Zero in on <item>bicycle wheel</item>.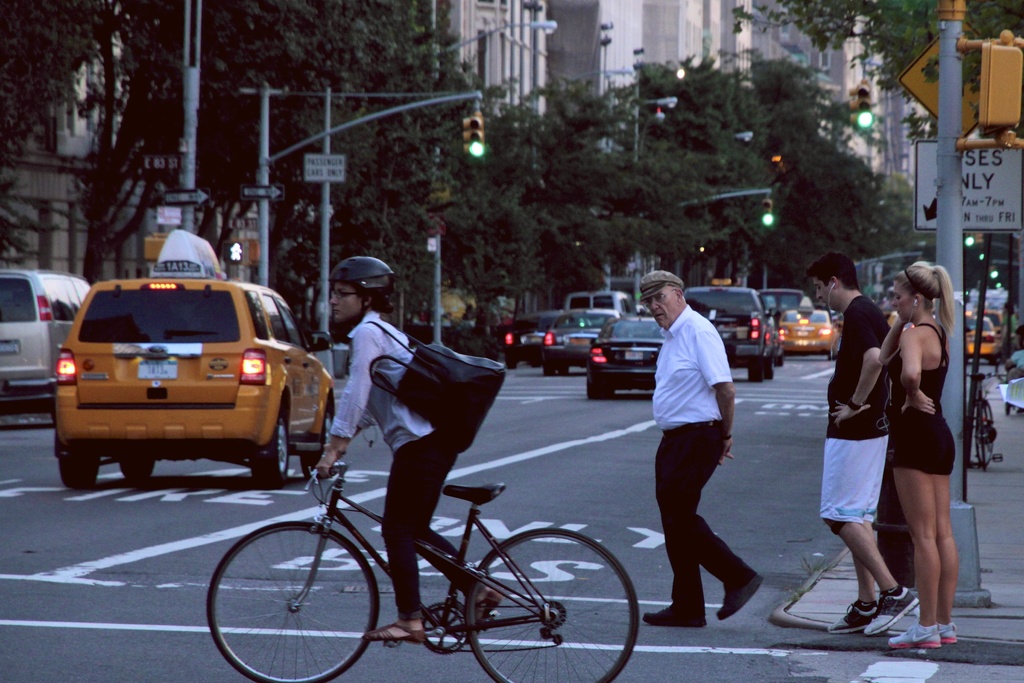
Zeroed in: {"x1": 222, "y1": 520, "x2": 378, "y2": 665}.
